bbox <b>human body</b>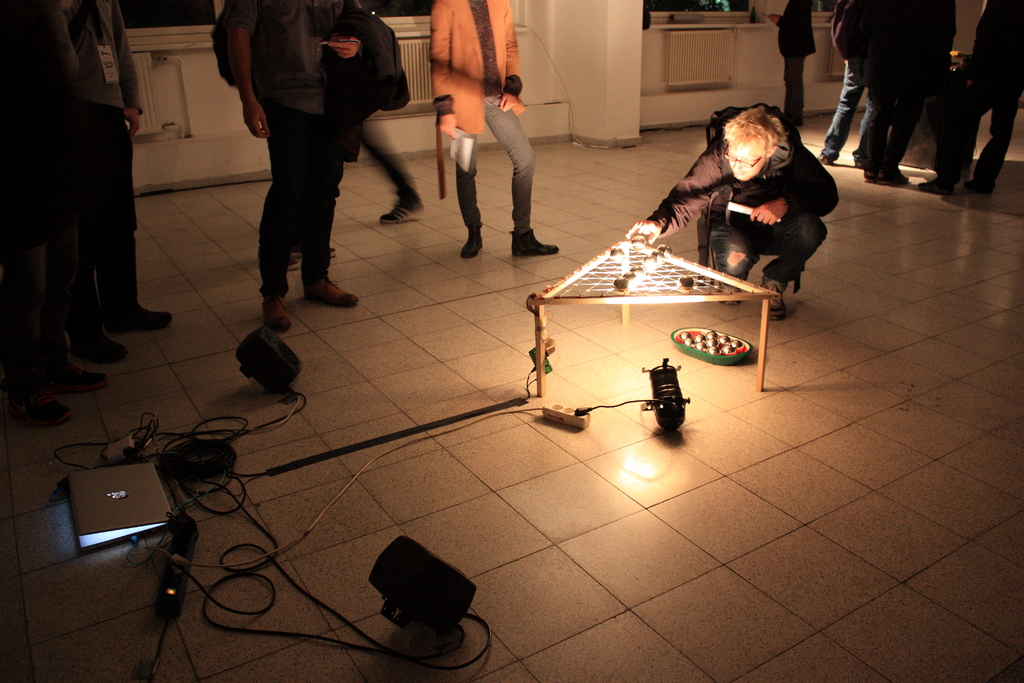
rect(823, 0, 893, 177)
